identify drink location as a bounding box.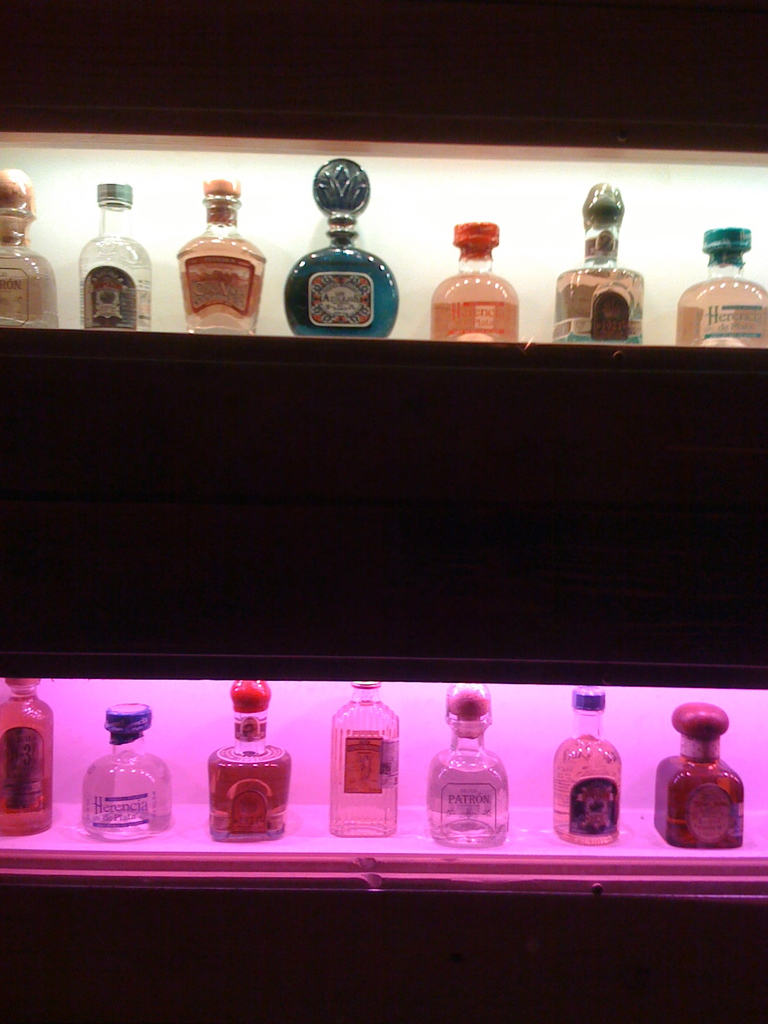
{"left": 84, "top": 189, "right": 154, "bottom": 342}.
